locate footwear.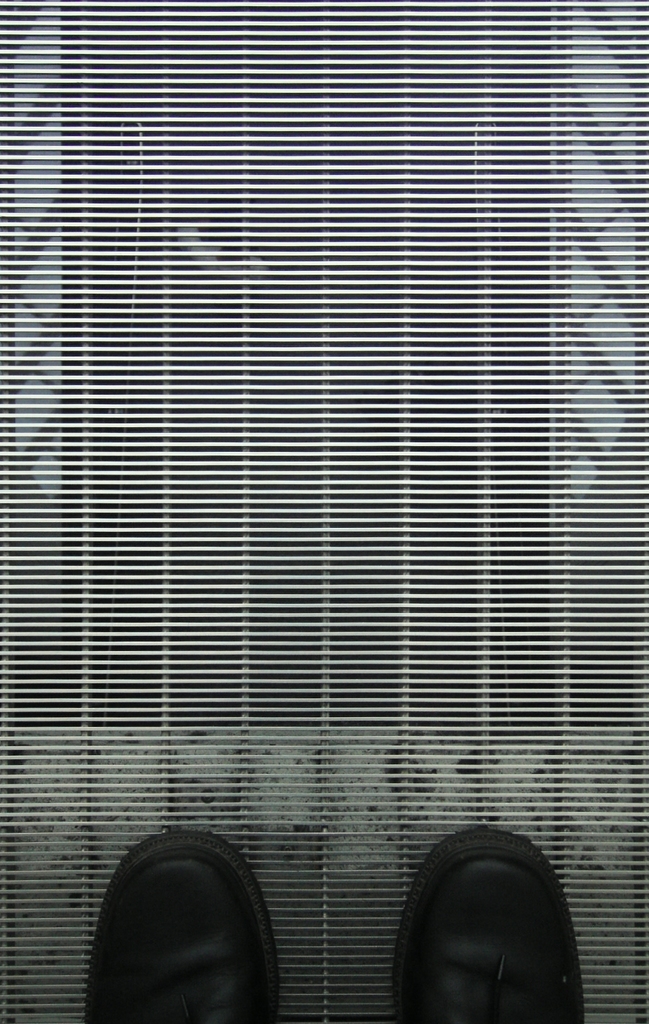
Bounding box: [left=383, top=832, right=589, bottom=1023].
